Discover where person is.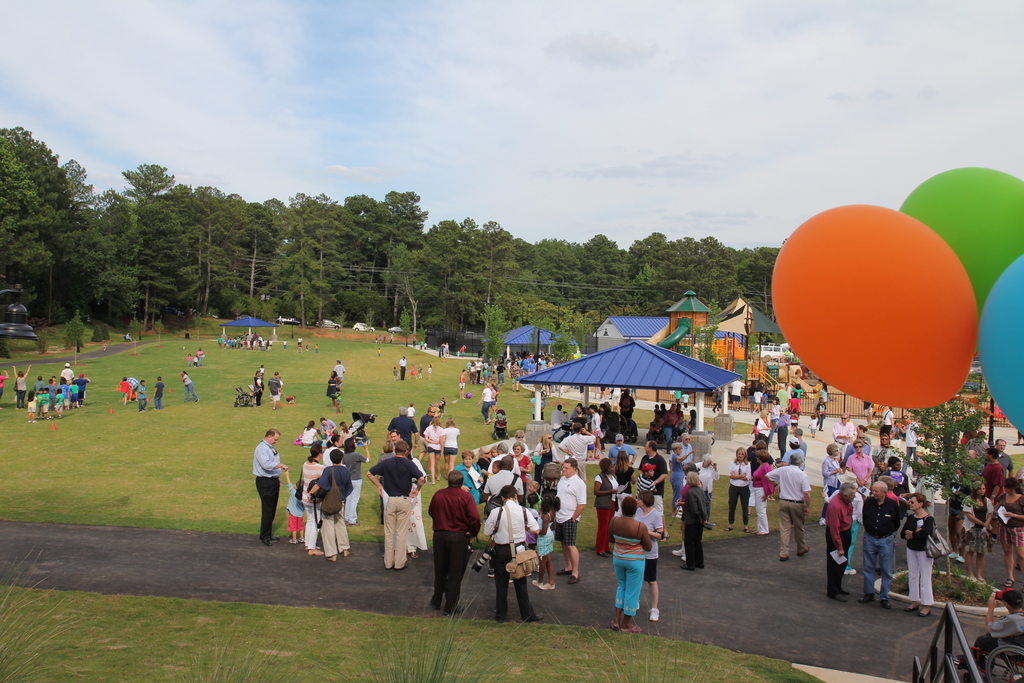
Discovered at (134, 380, 148, 413).
